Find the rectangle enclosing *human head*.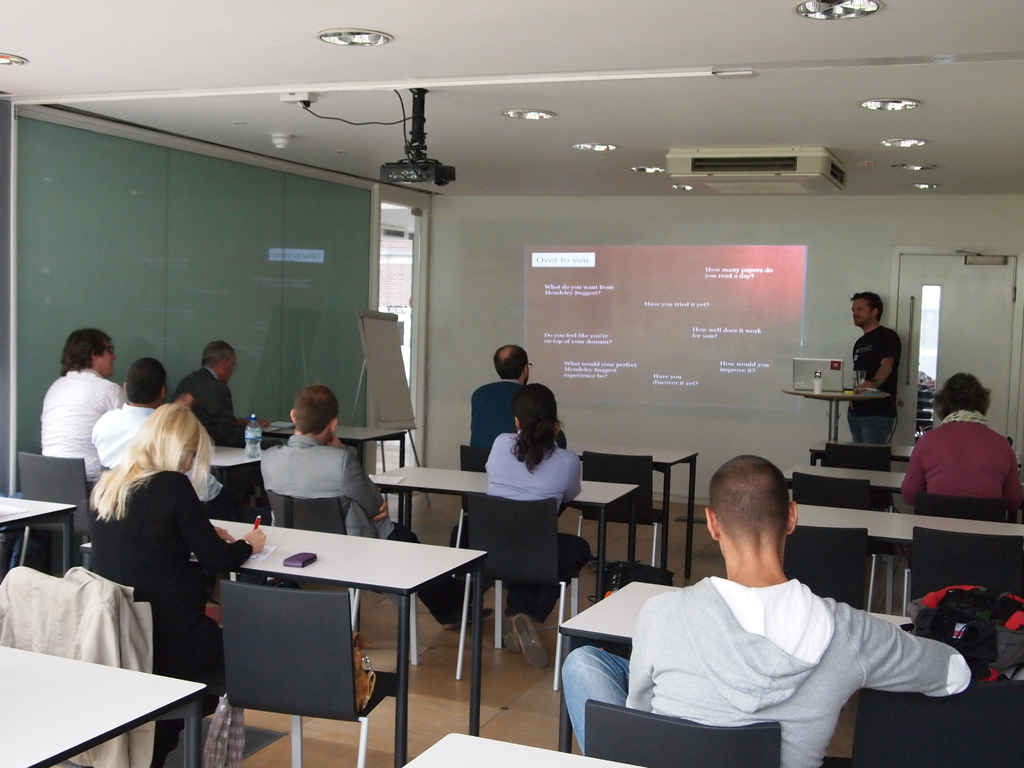
712/468/807/584.
